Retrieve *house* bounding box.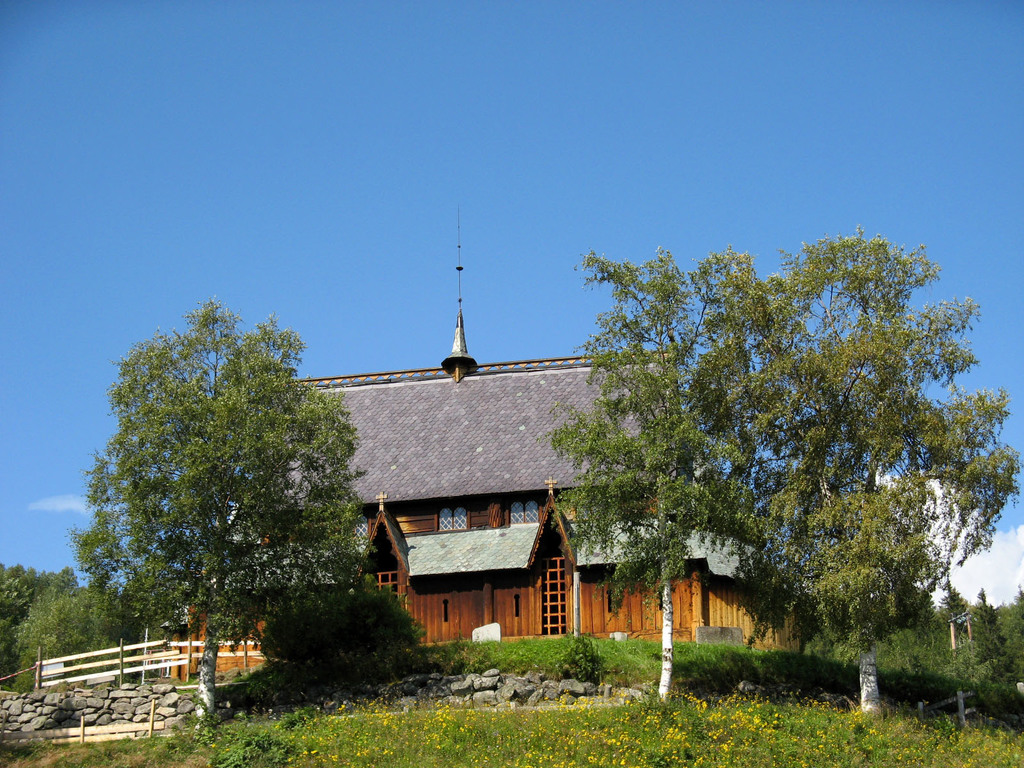
Bounding box: 305:272:665:679.
